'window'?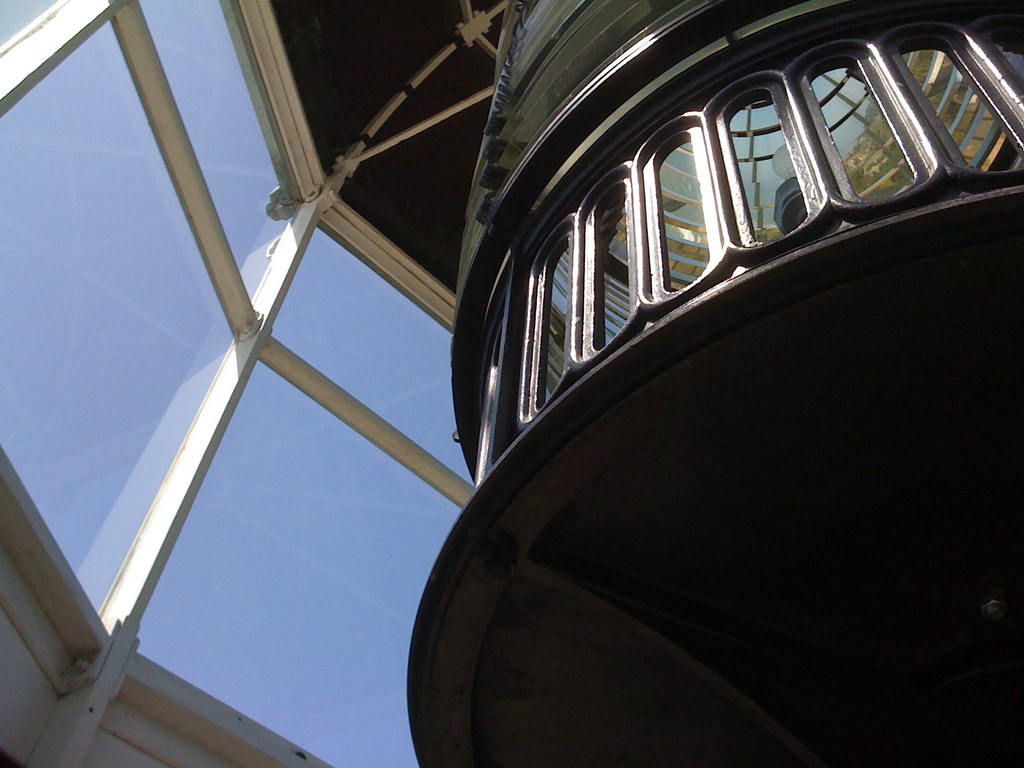
x1=518 y1=8 x2=1023 y2=435
